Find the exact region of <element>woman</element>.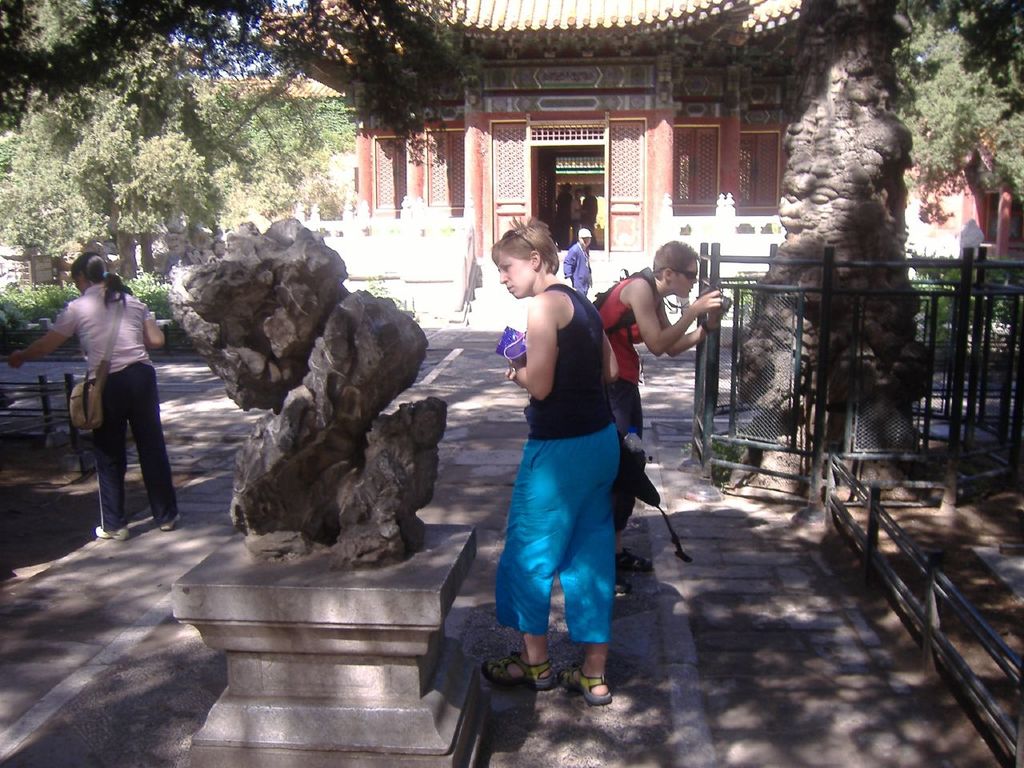
Exact region: select_region(485, 215, 618, 704).
